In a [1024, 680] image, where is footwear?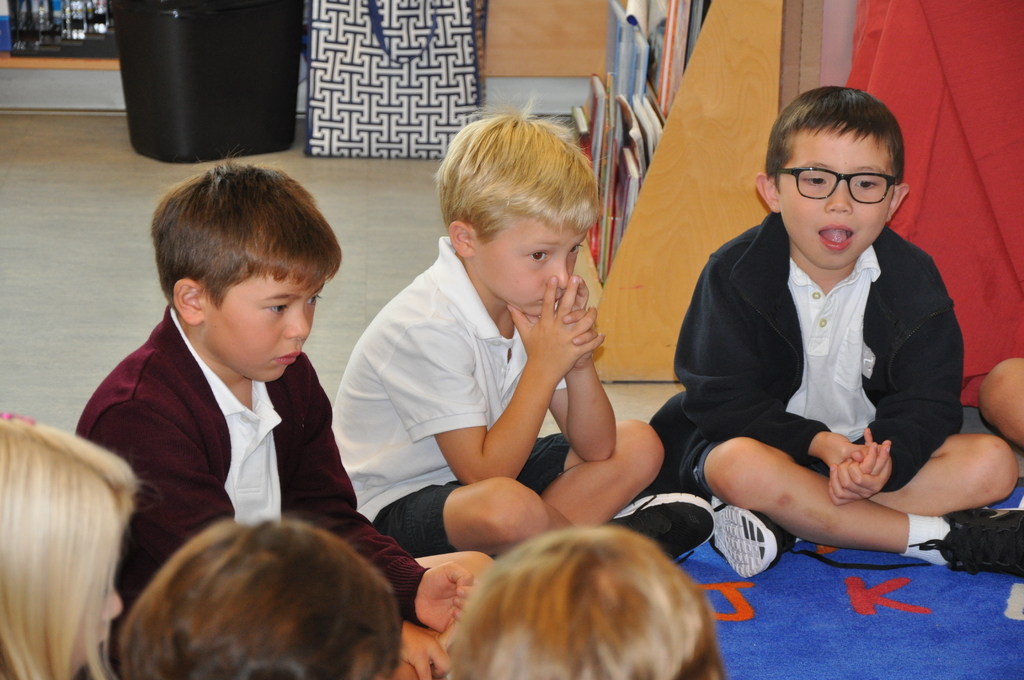
l=605, t=490, r=722, b=571.
